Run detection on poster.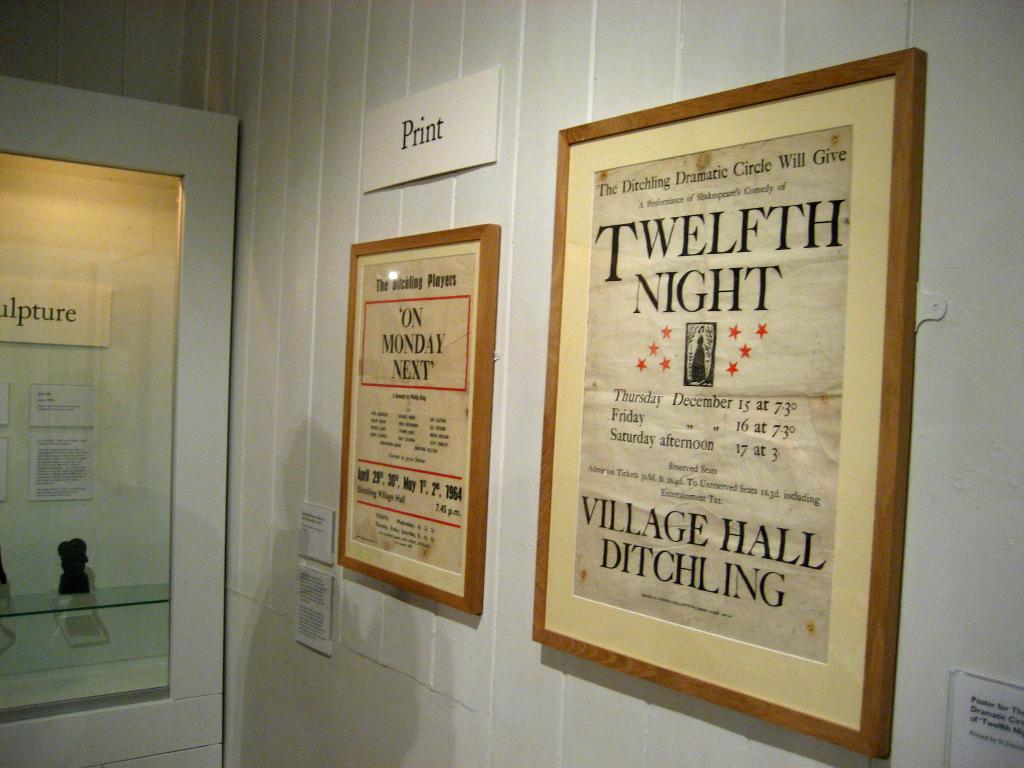
Result: locate(541, 72, 897, 730).
